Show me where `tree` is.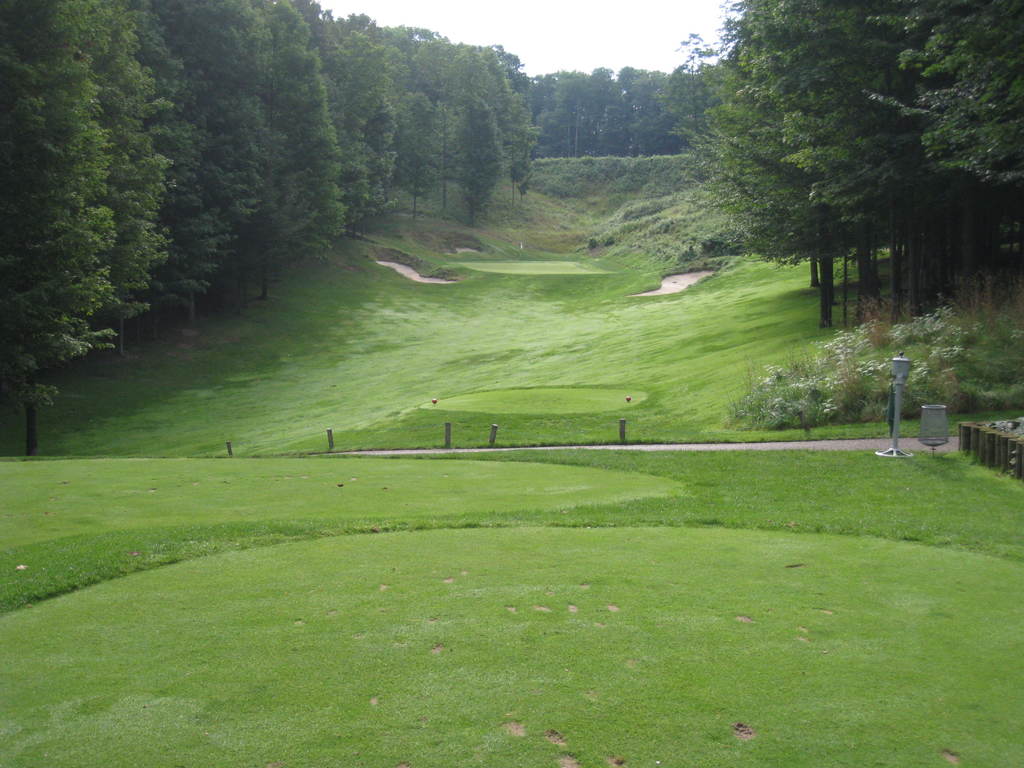
`tree` is at (694,0,911,342).
